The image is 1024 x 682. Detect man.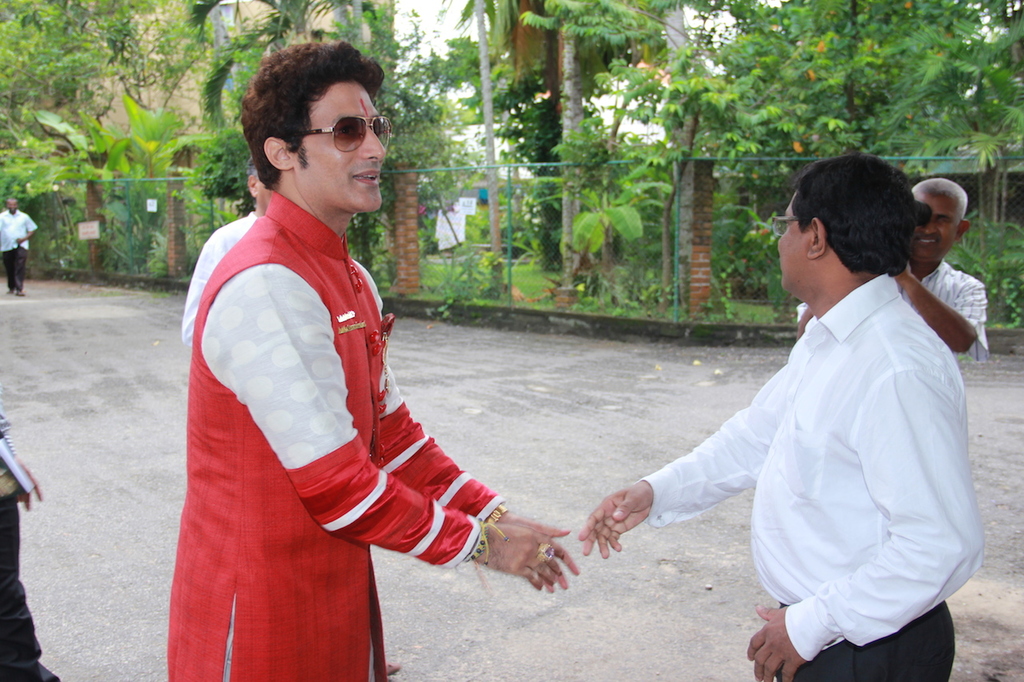
Detection: x1=179 y1=155 x2=384 y2=349.
